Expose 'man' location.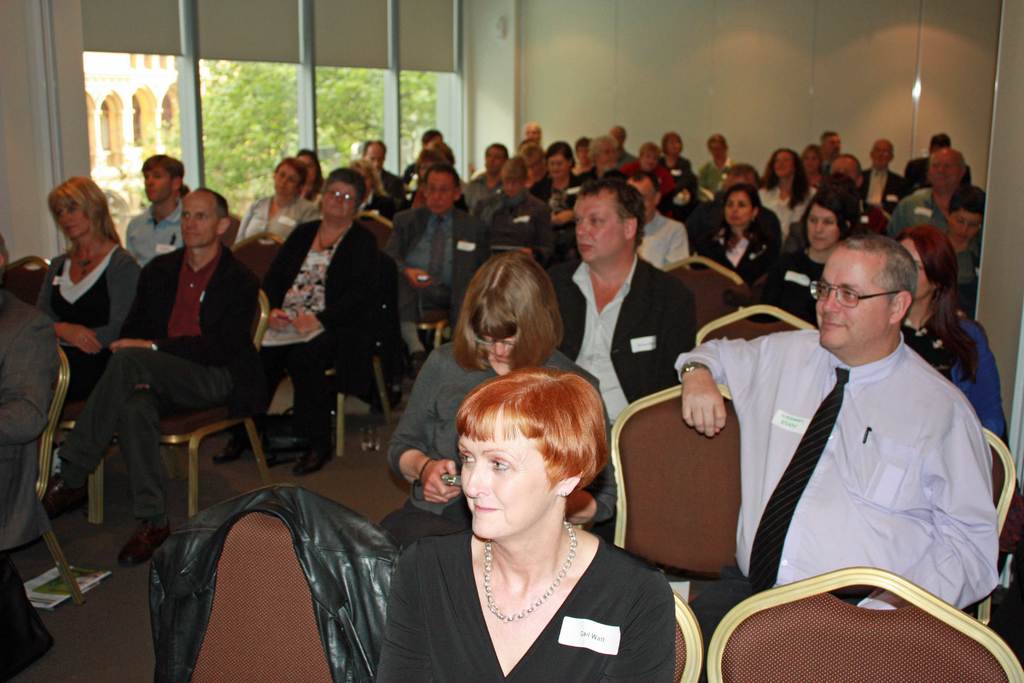
Exposed at crop(40, 186, 261, 566).
